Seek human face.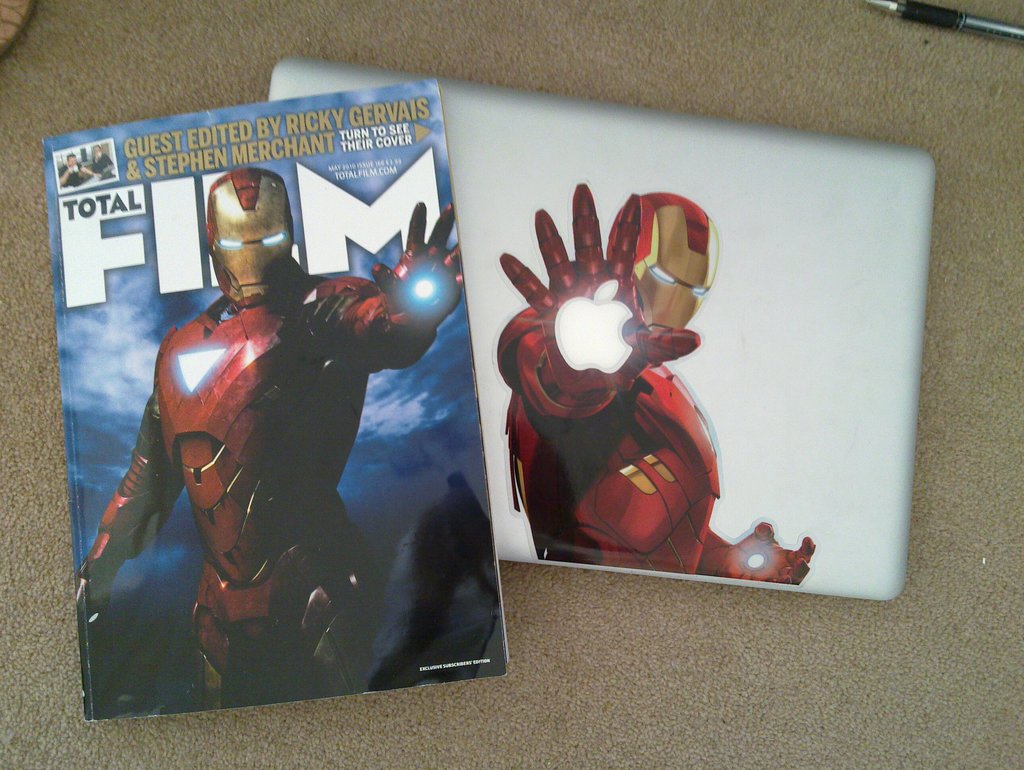
crop(213, 212, 290, 309).
